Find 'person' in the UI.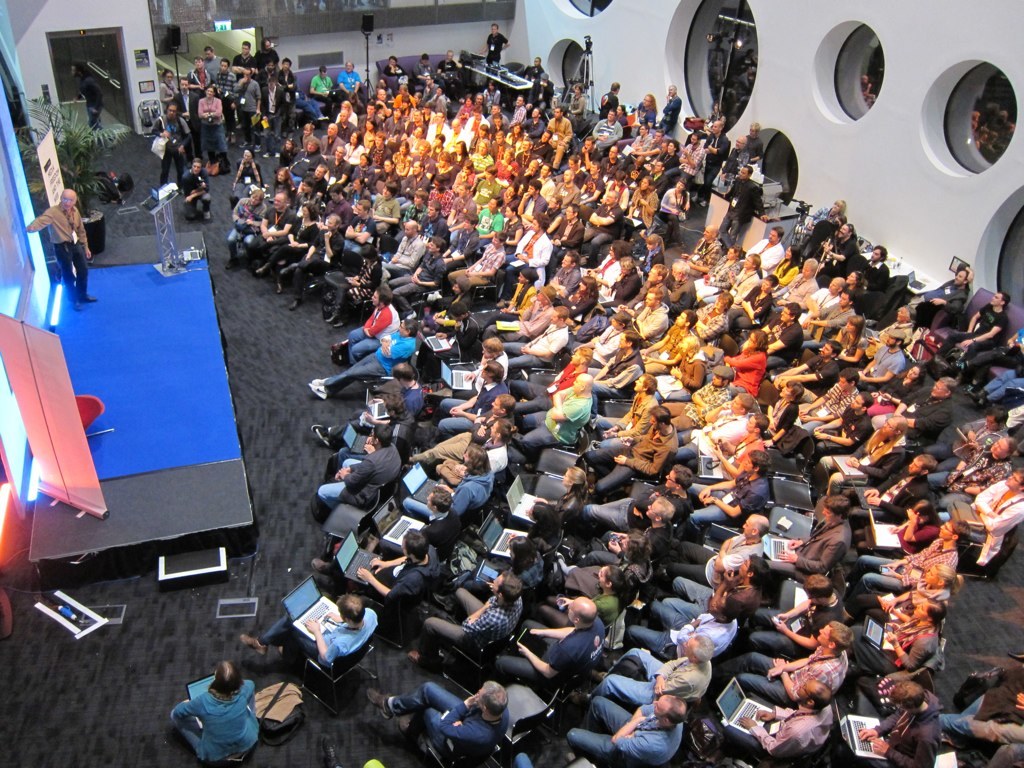
UI element at bbox=(573, 529, 651, 589).
